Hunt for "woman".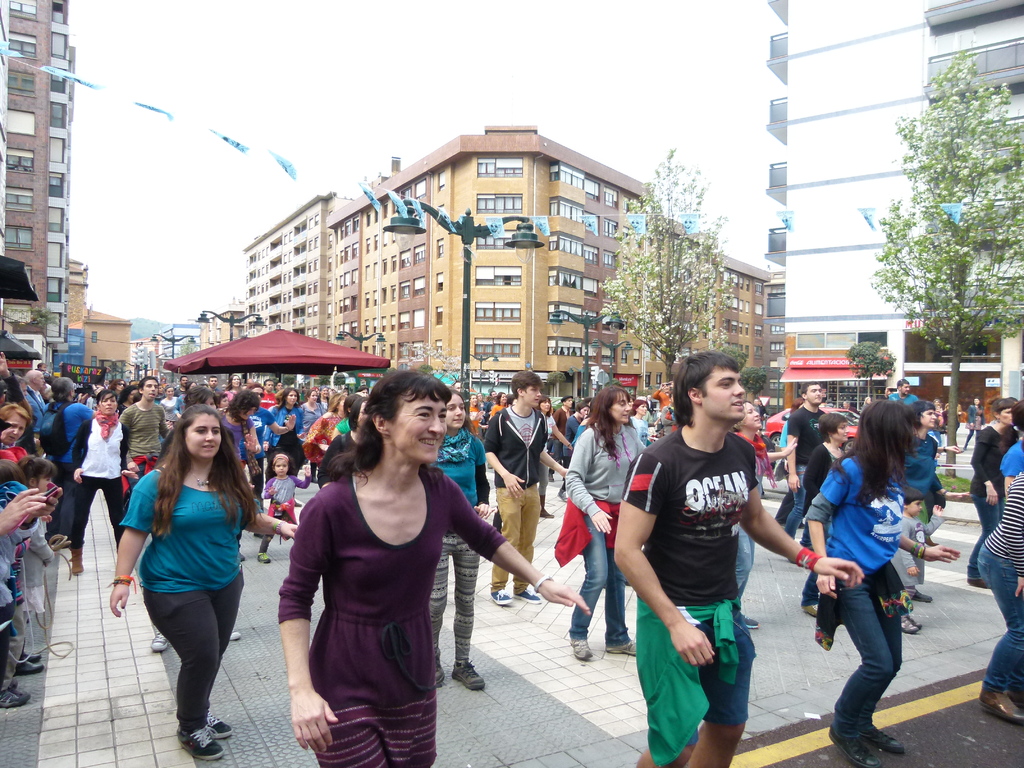
Hunted down at pyautogui.locateOnScreen(806, 400, 960, 763).
